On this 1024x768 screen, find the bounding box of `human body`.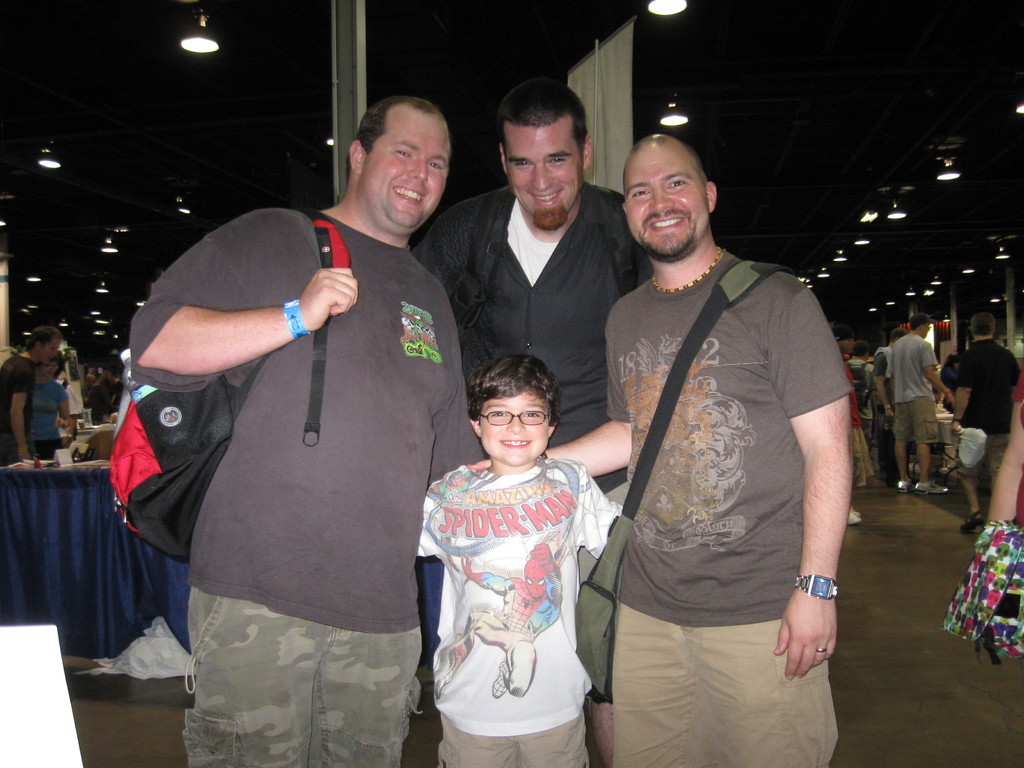
Bounding box: bbox=[120, 90, 490, 767].
